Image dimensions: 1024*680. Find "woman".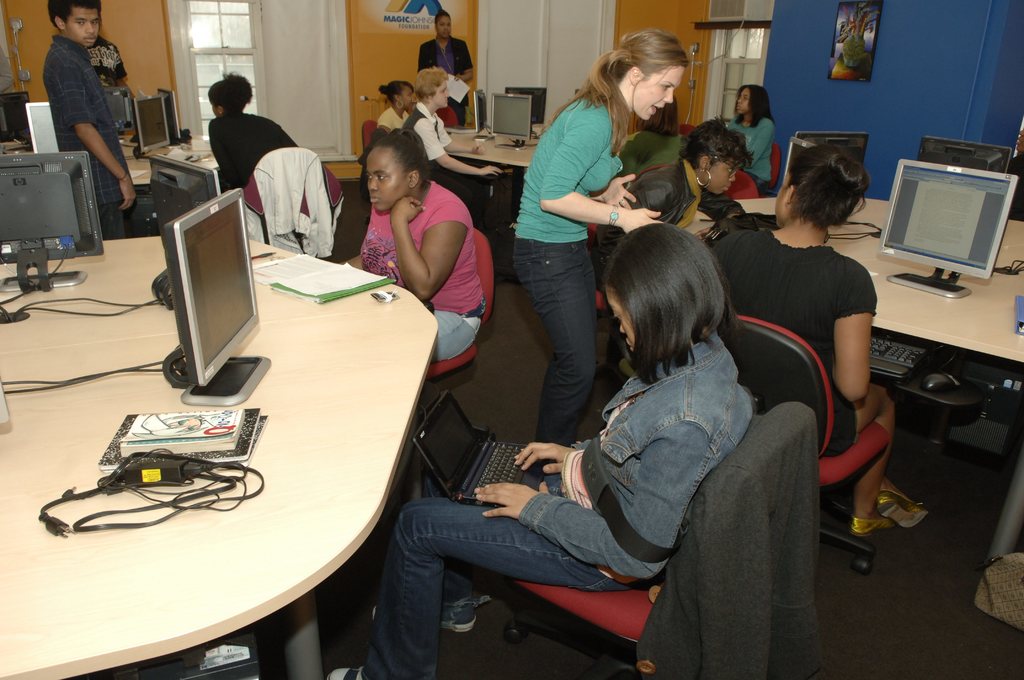
610,115,755,292.
